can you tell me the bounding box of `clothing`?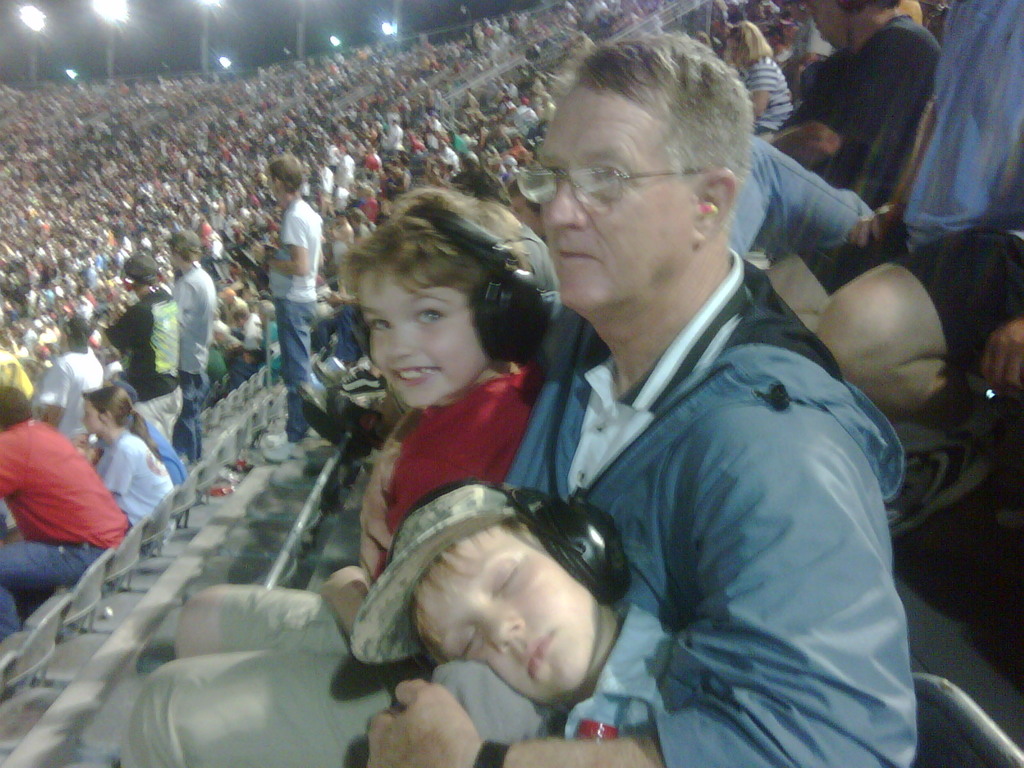
Rect(790, 0, 1023, 362).
